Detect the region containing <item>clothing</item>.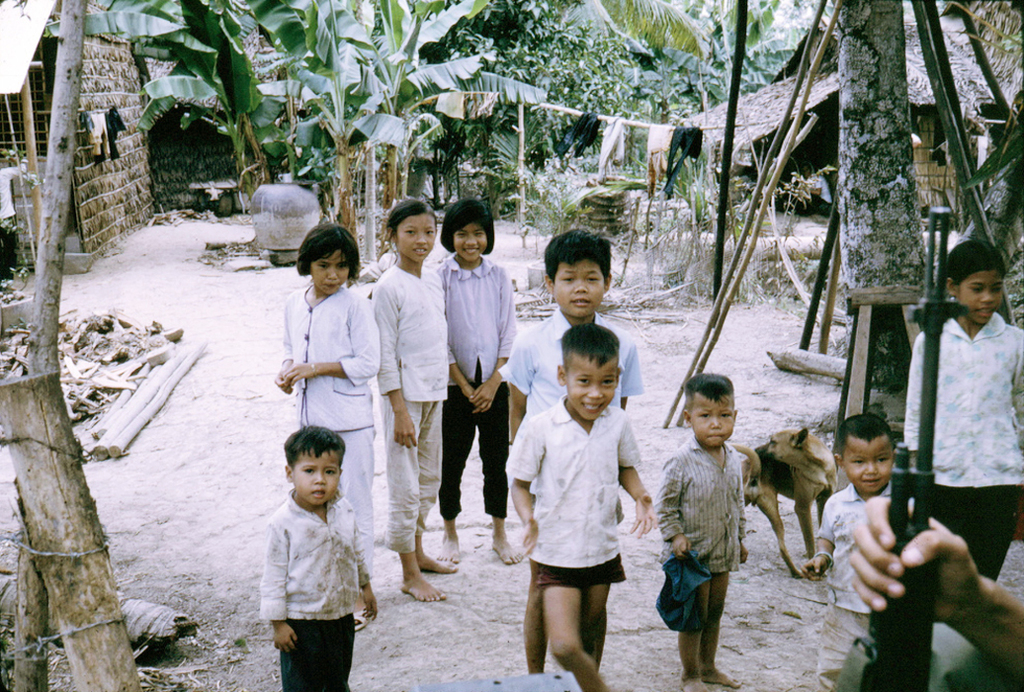
(373, 261, 451, 558).
